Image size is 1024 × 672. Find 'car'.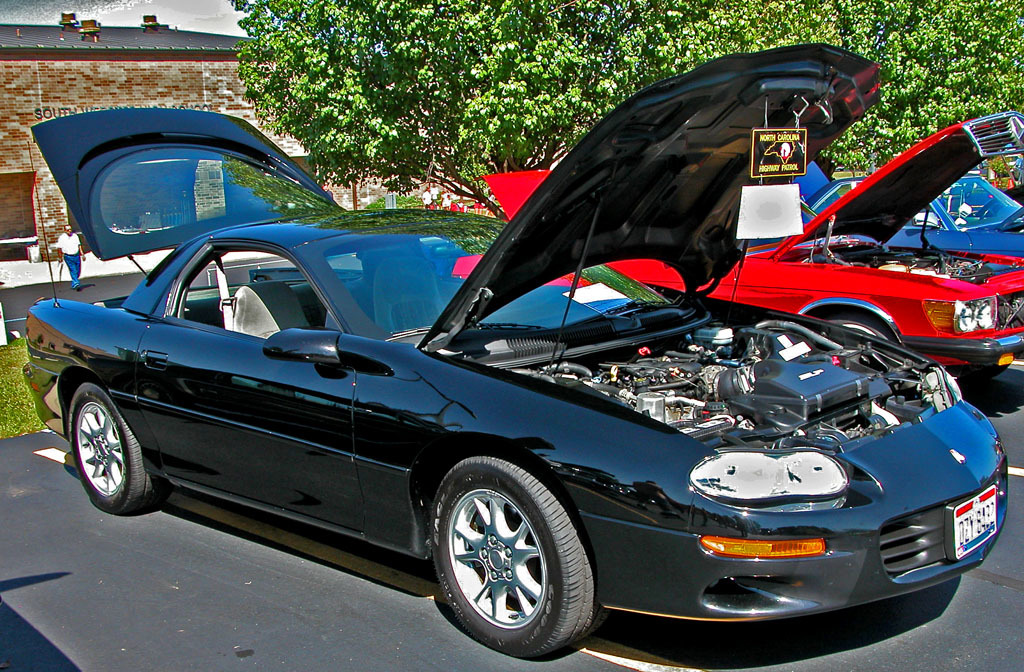
22/39/1019/659.
